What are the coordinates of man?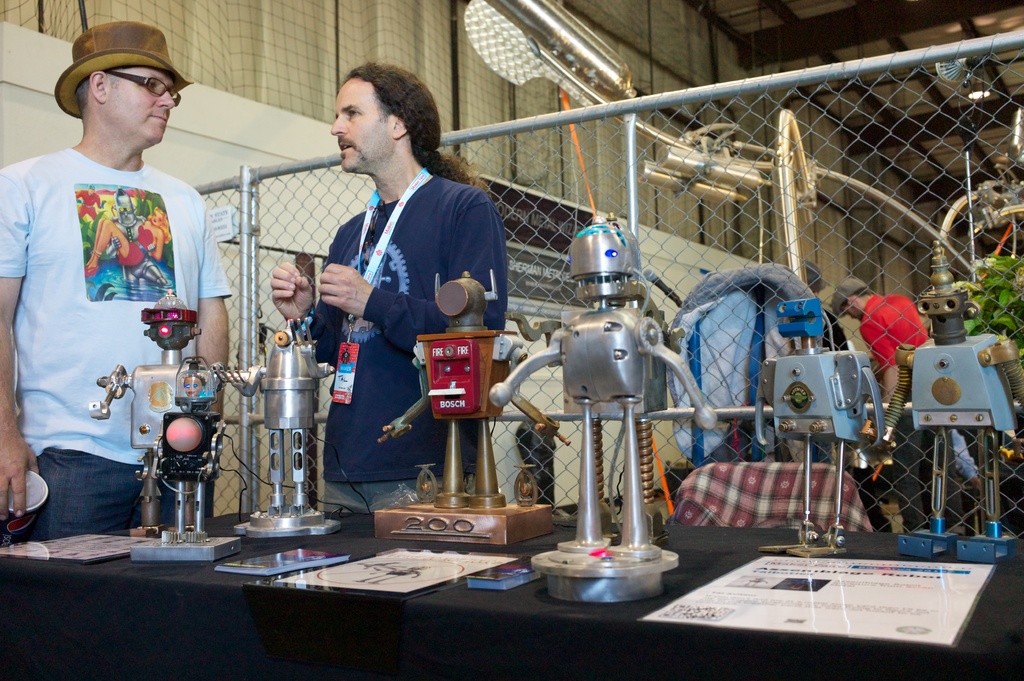
crop(268, 58, 506, 515).
